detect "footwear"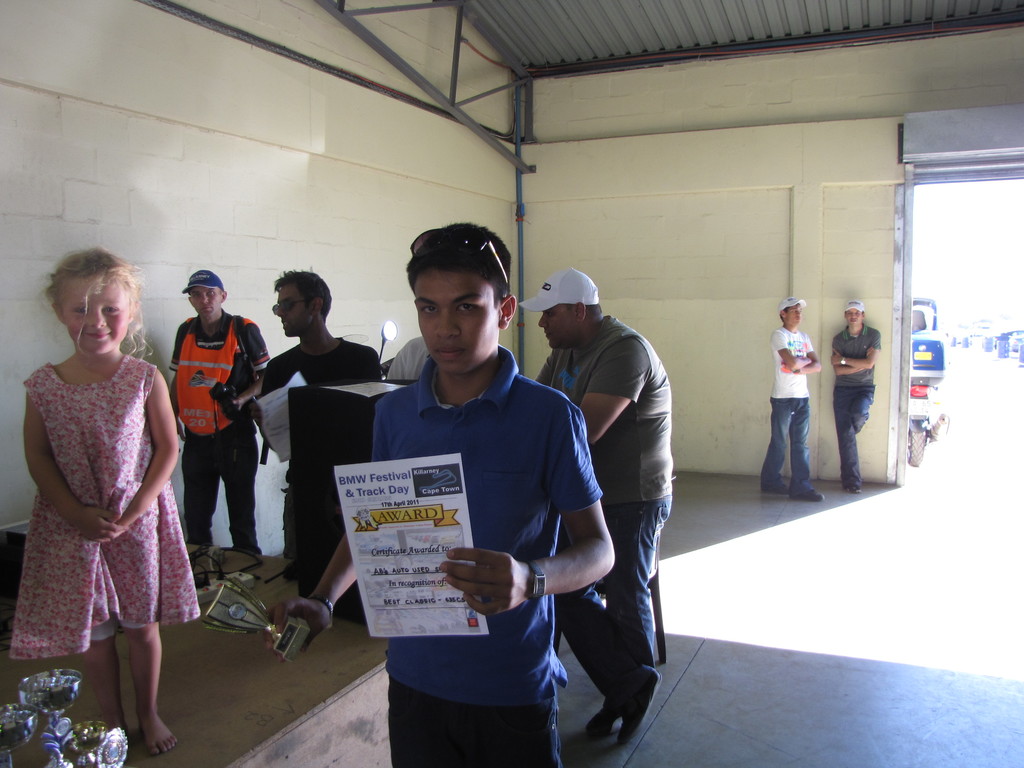
rect(584, 696, 635, 738)
